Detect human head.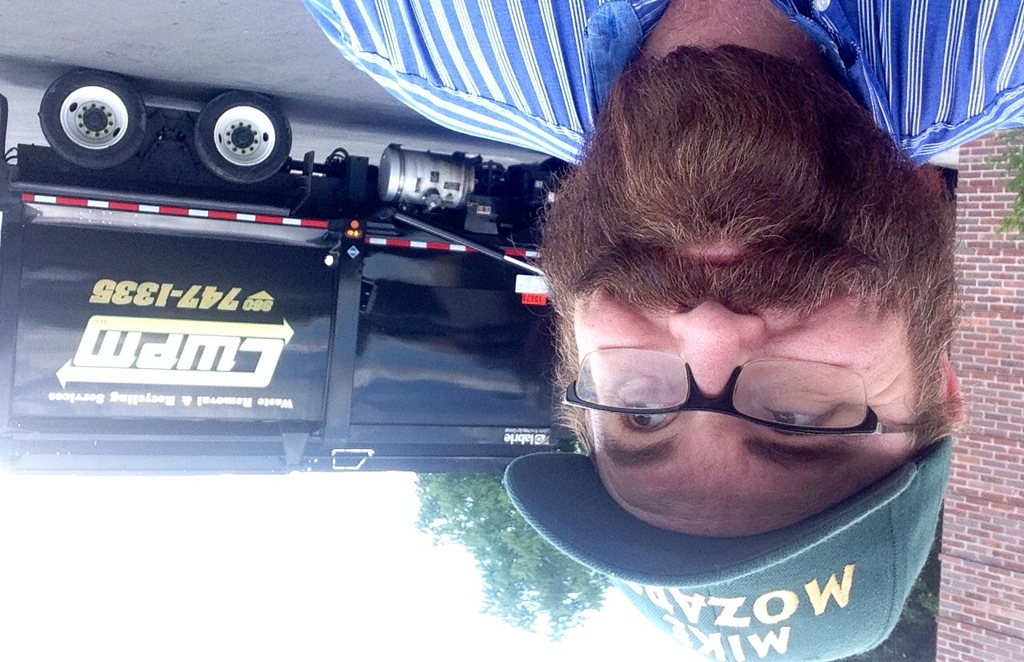
Detected at (498,3,955,660).
